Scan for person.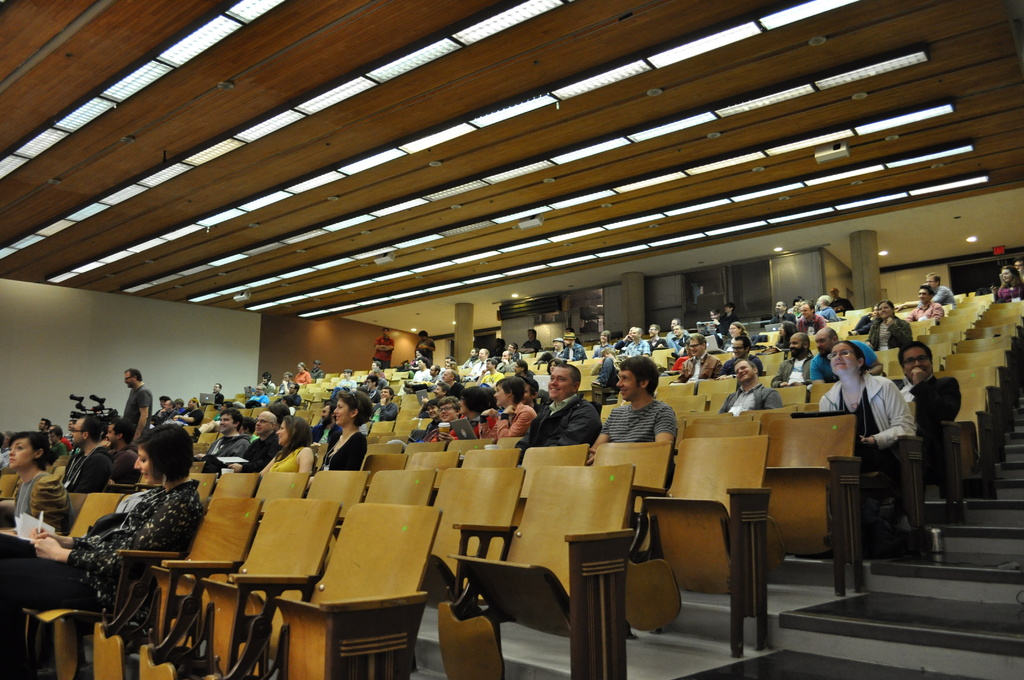
Scan result: <region>677, 334, 721, 385</region>.
